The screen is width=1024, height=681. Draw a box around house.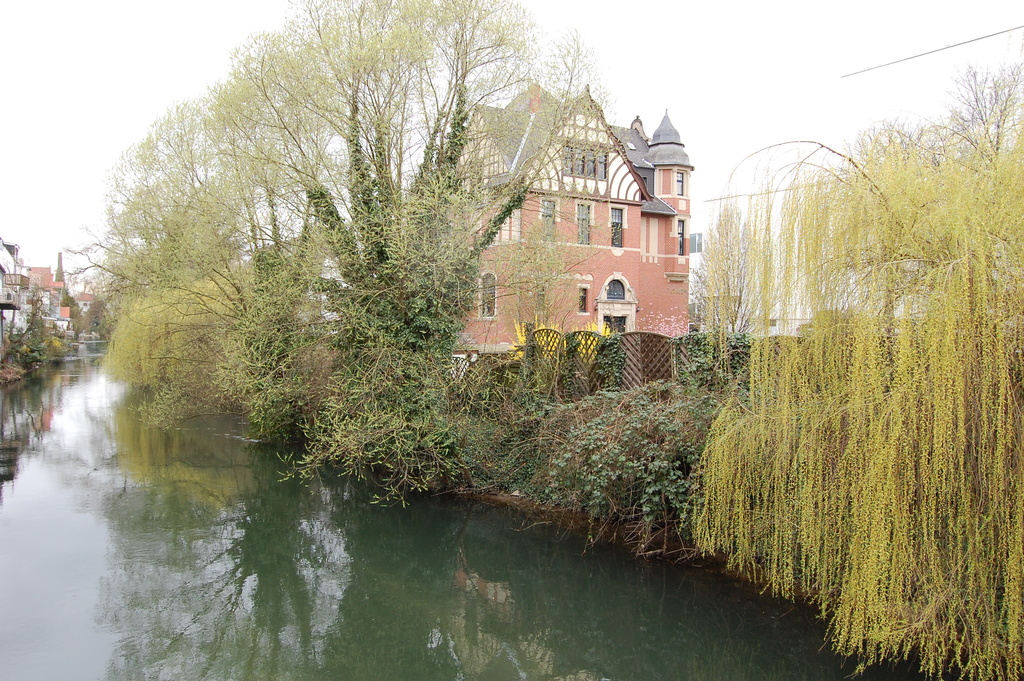
442 81 706 366.
